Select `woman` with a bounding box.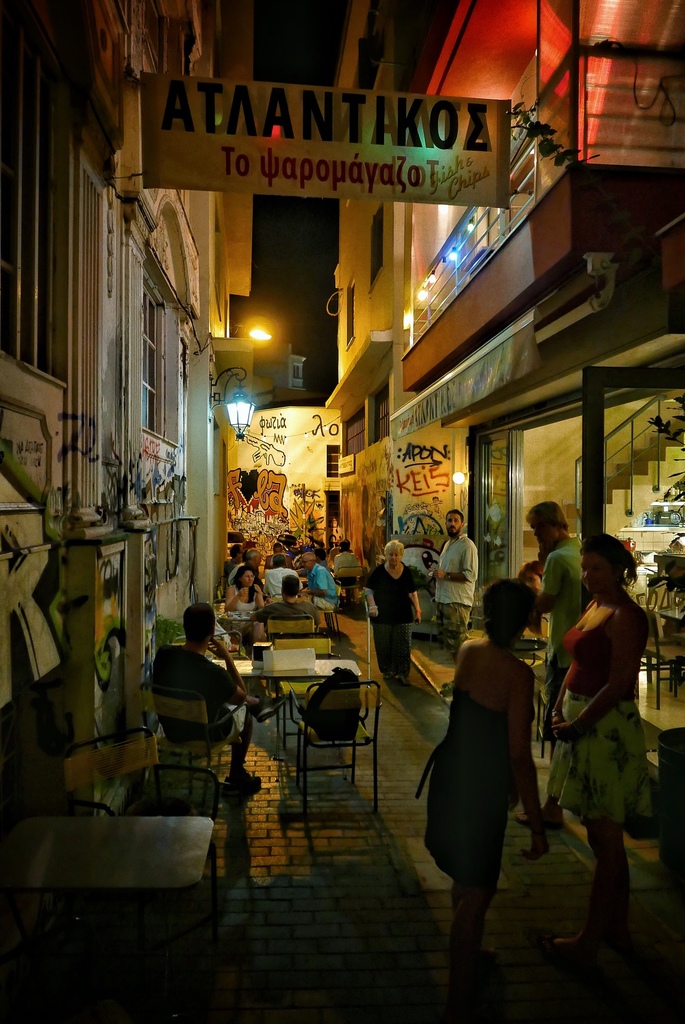
bbox=(265, 544, 295, 570).
